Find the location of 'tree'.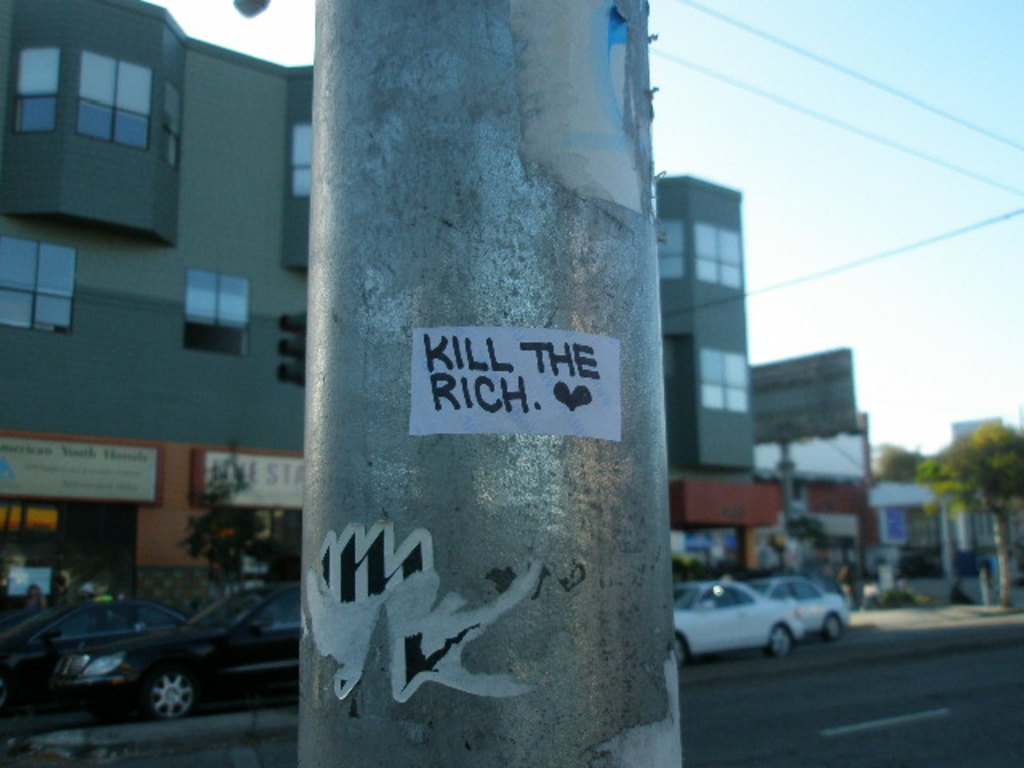
Location: bbox=[920, 421, 1022, 603].
